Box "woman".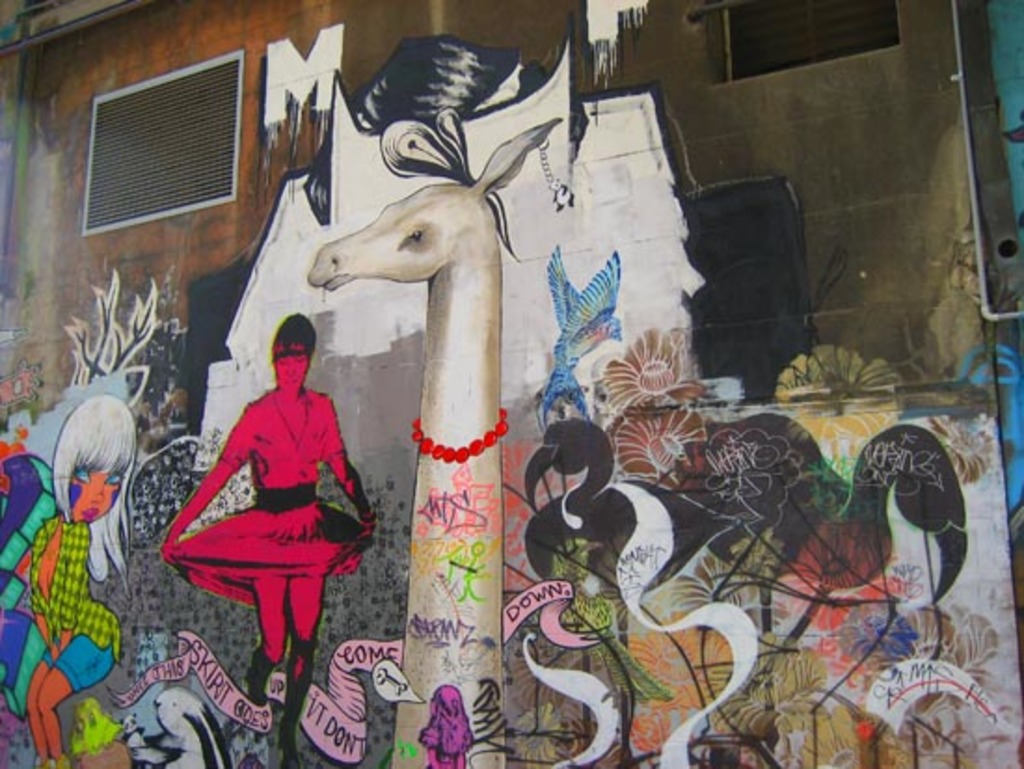
BBox(19, 389, 143, 767).
